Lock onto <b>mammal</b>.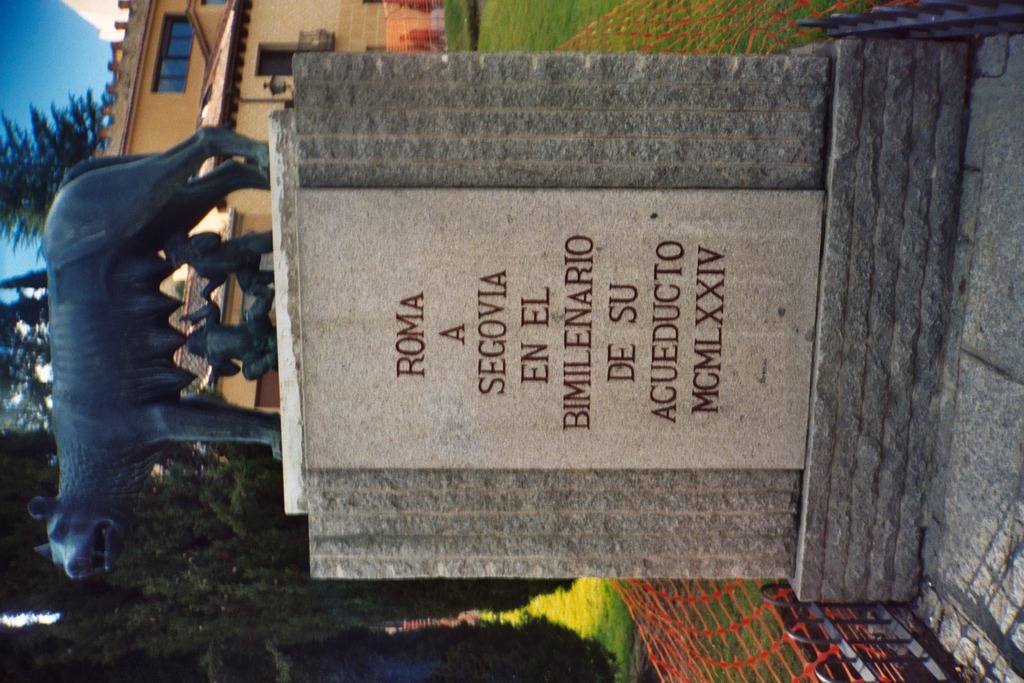
Locked: detection(55, 135, 281, 551).
